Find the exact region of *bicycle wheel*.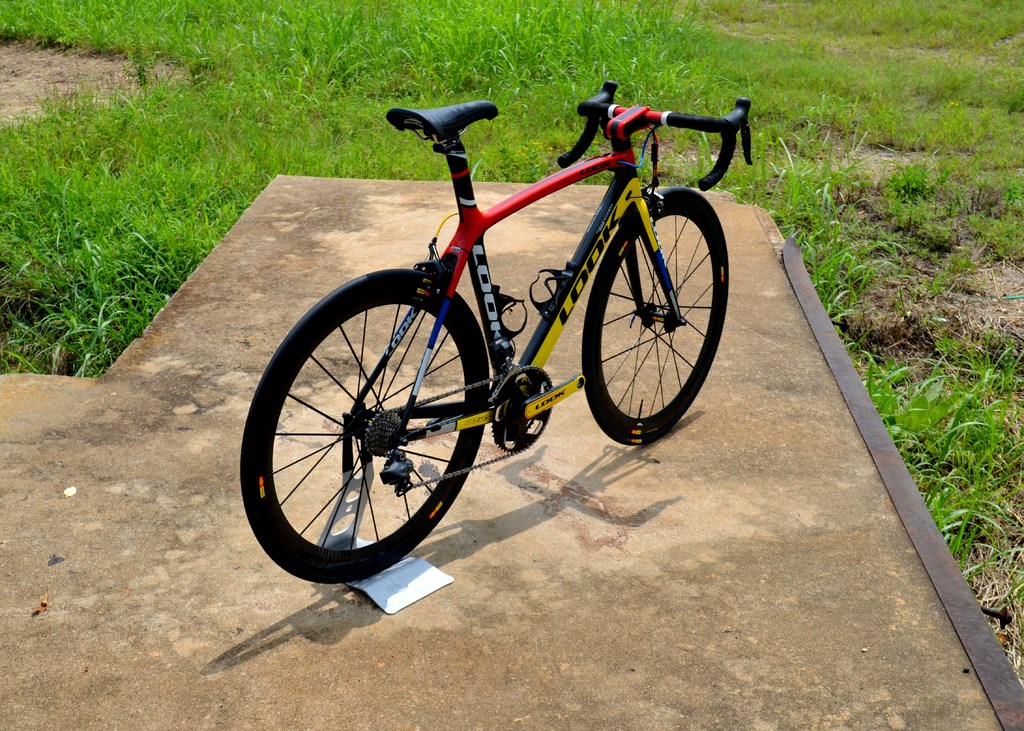
Exact region: <box>244,278,535,595</box>.
